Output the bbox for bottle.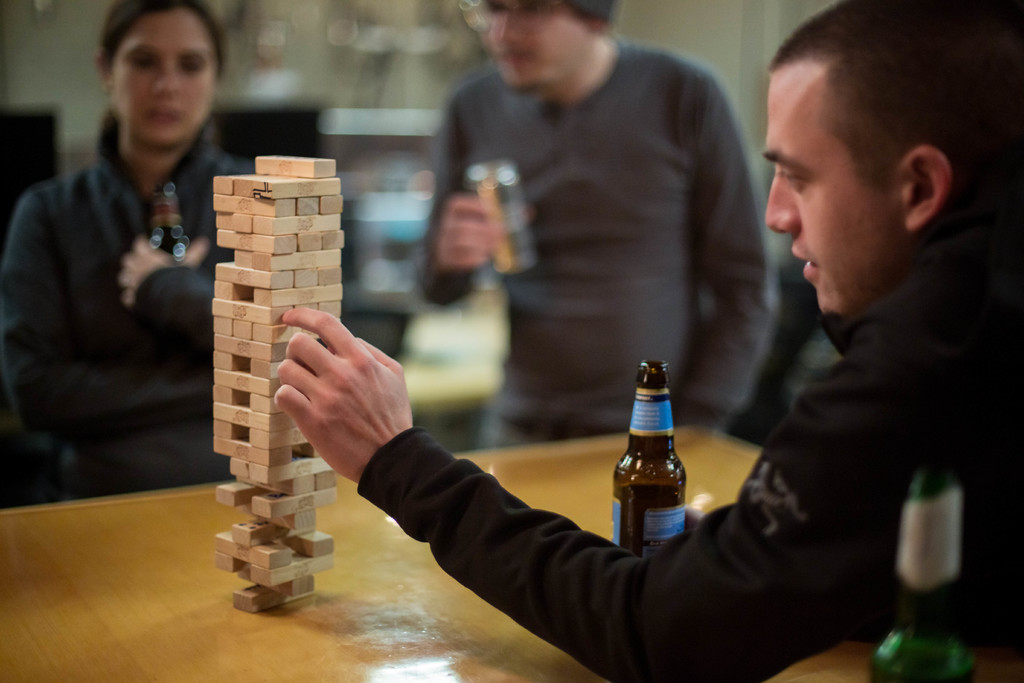
871:456:971:682.
